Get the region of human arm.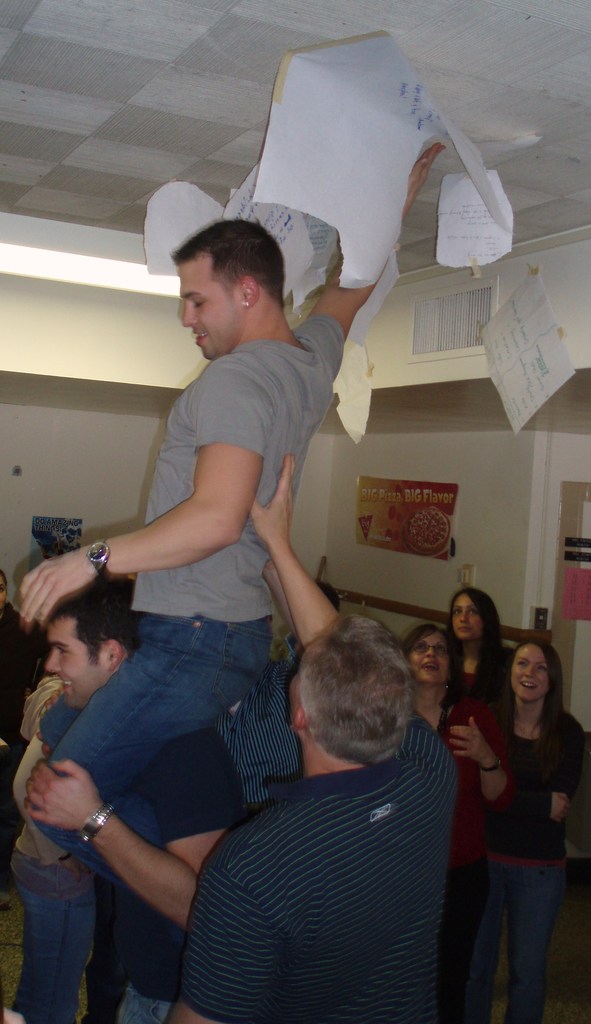
577,718,590,794.
